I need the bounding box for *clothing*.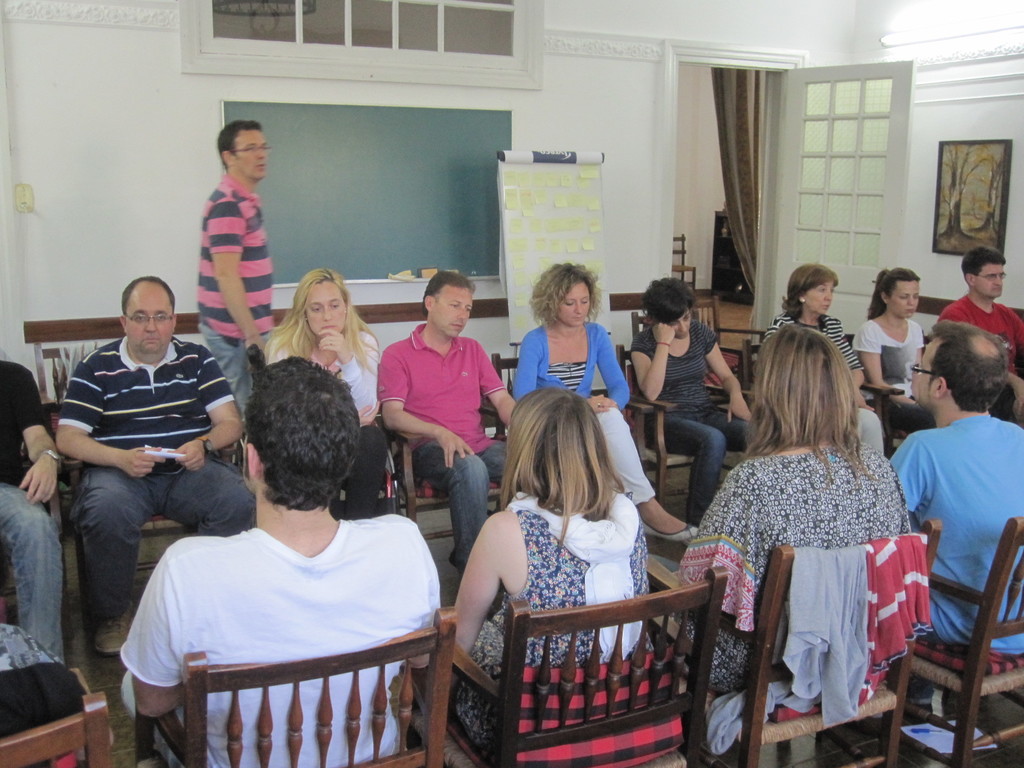
Here it is: 120 515 443 767.
